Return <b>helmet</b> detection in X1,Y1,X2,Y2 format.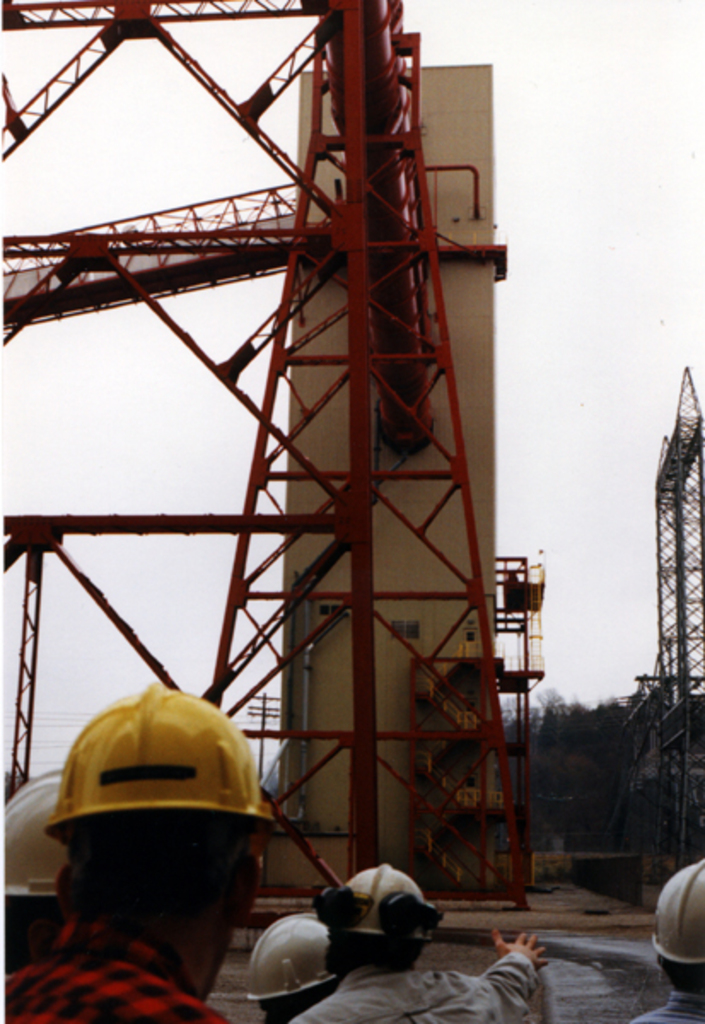
0,780,77,901.
